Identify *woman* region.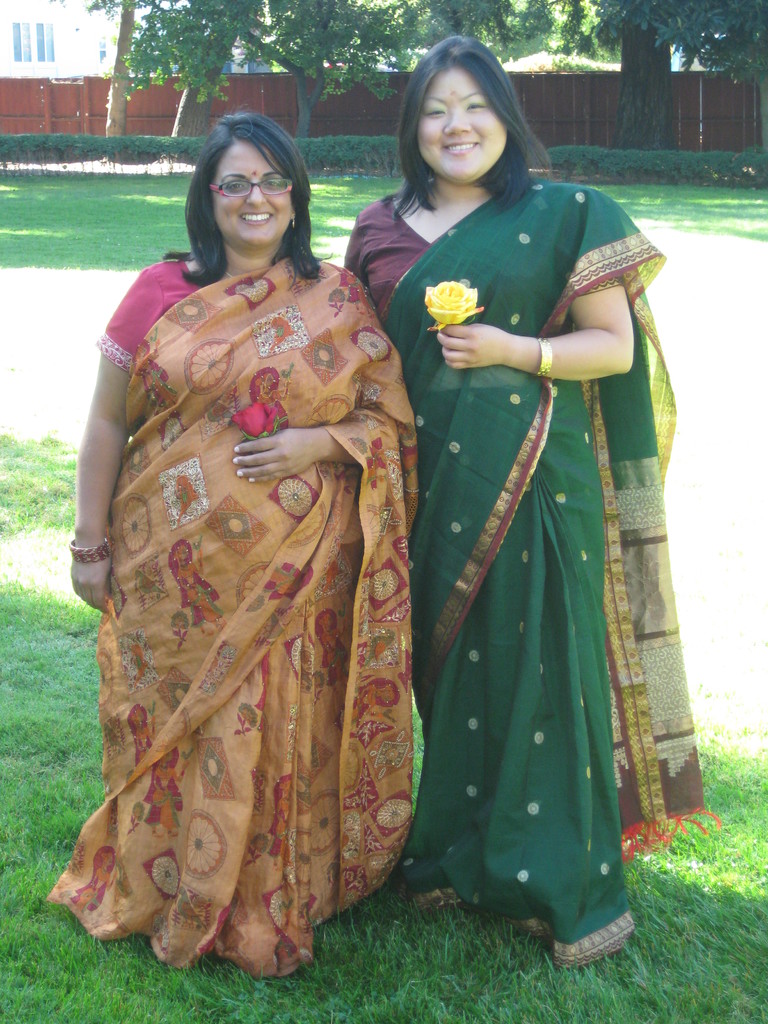
Region: Rect(361, 64, 683, 982).
